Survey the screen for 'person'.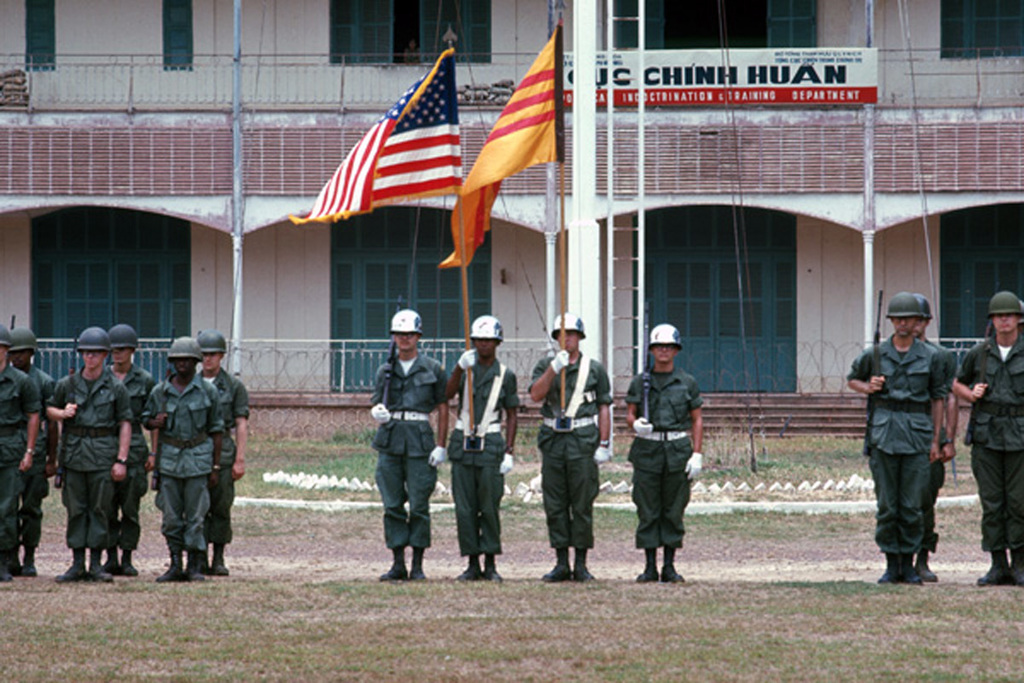
Survey found: x1=892 y1=296 x2=957 y2=571.
